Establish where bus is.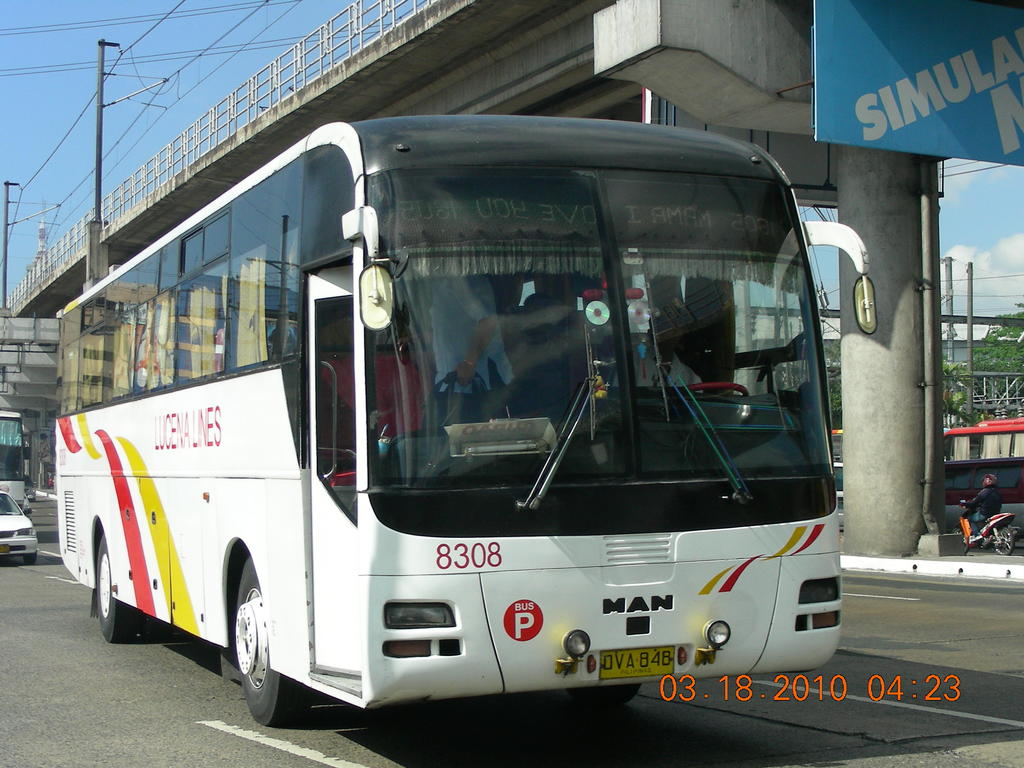
Established at BBox(54, 119, 879, 730).
